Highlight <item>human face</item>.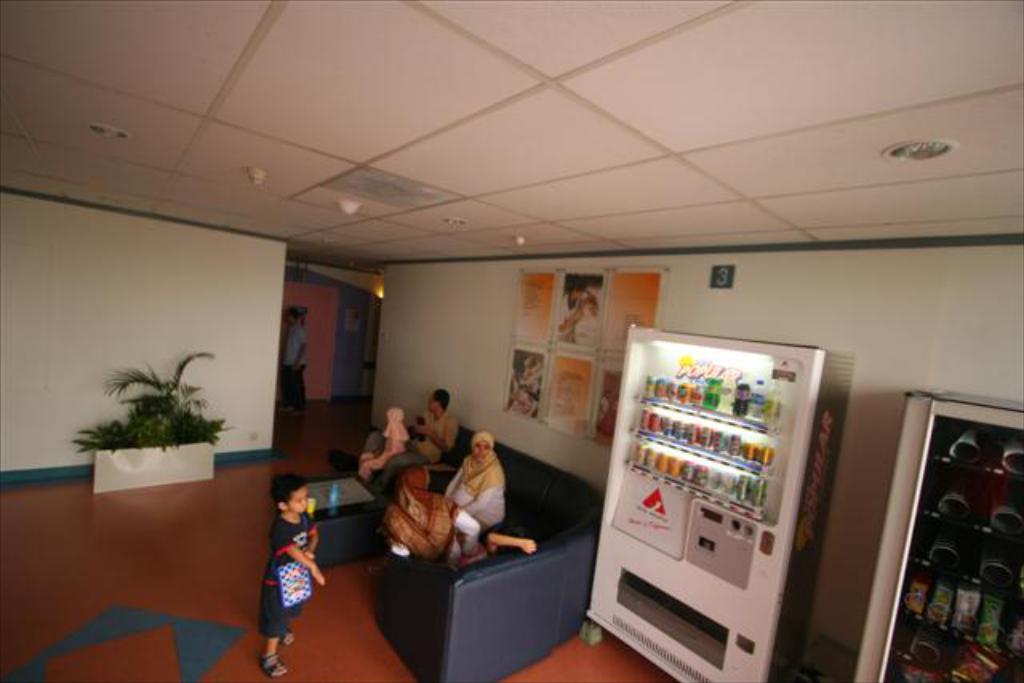
Highlighted region: detection(291, 488, 309, 512).
